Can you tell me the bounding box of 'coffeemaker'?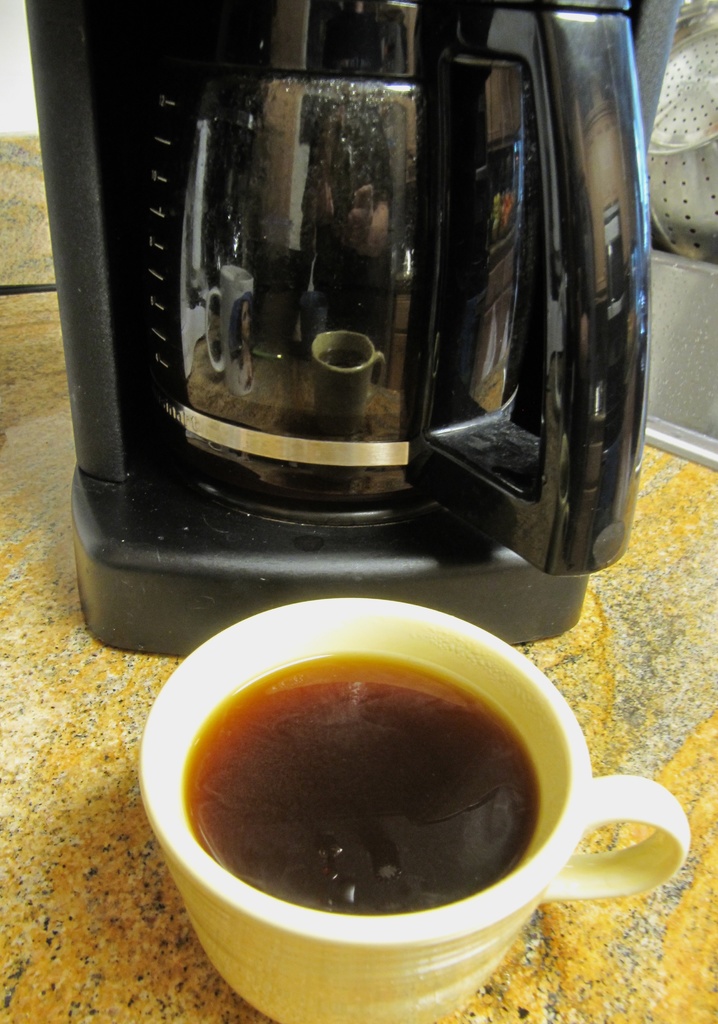
[left=22, top=0, right=686, bottom=664].
